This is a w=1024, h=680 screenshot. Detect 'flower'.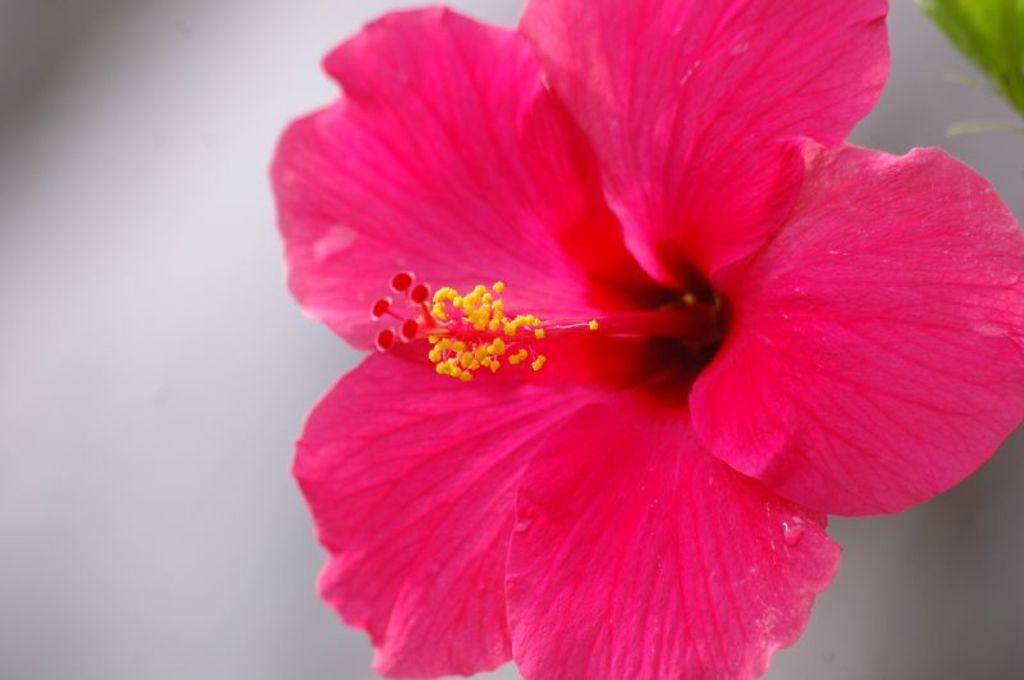
bbox=(227, 3, 1005, 666).
